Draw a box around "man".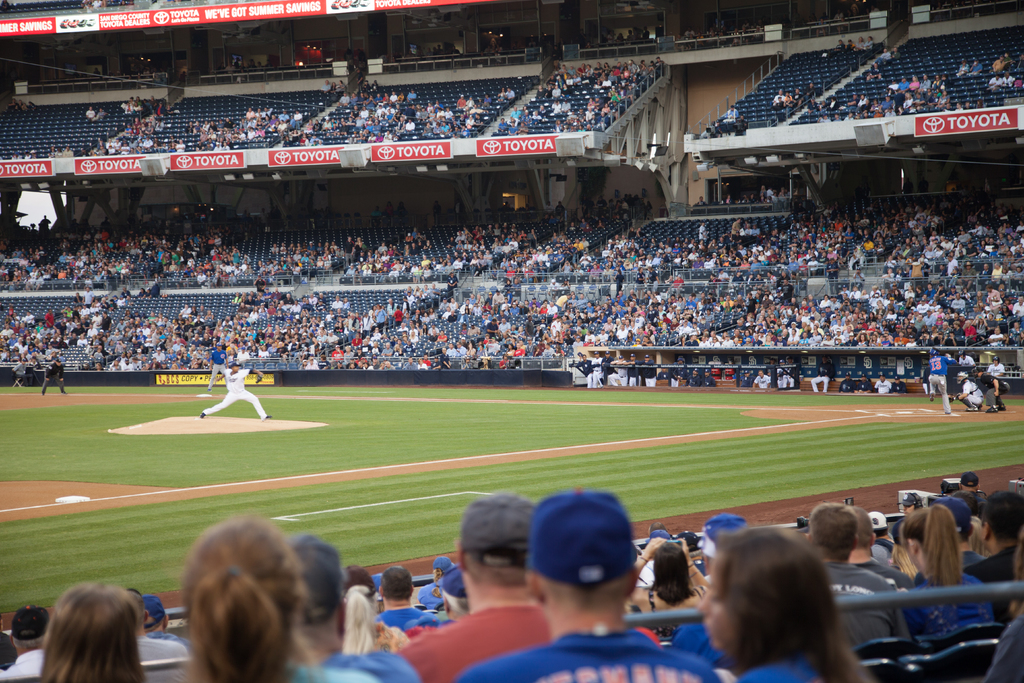
957,474,981,491.
